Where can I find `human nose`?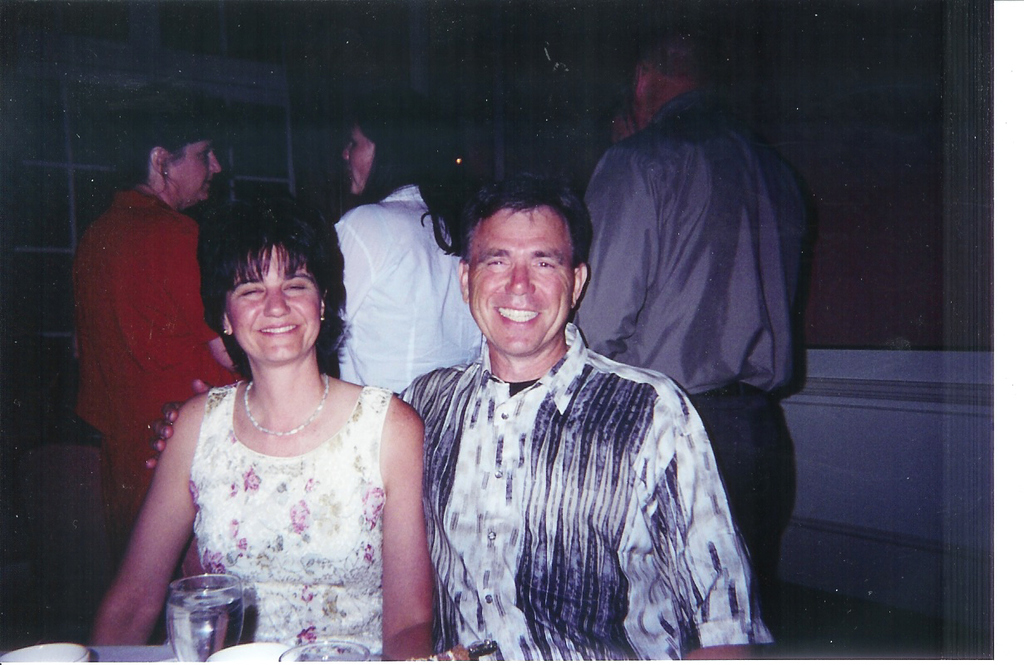
You can find it at box=[507, 262, 532, 293].
